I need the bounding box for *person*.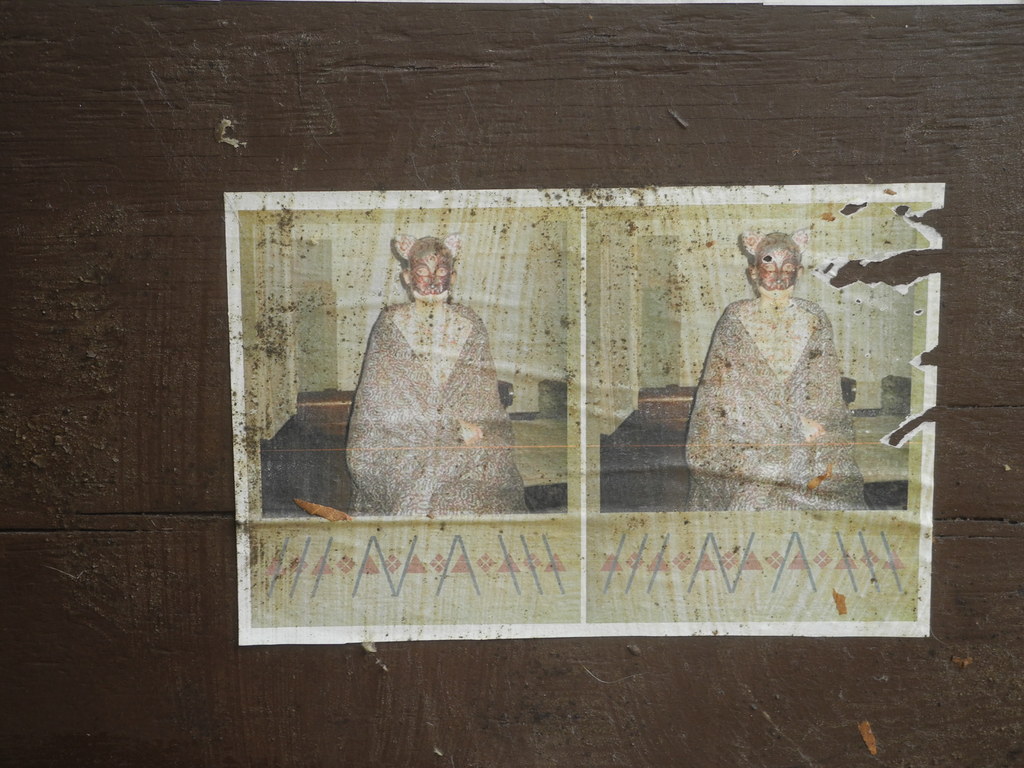
Here it is: left=344, top=228, right=529, bottom=513.
